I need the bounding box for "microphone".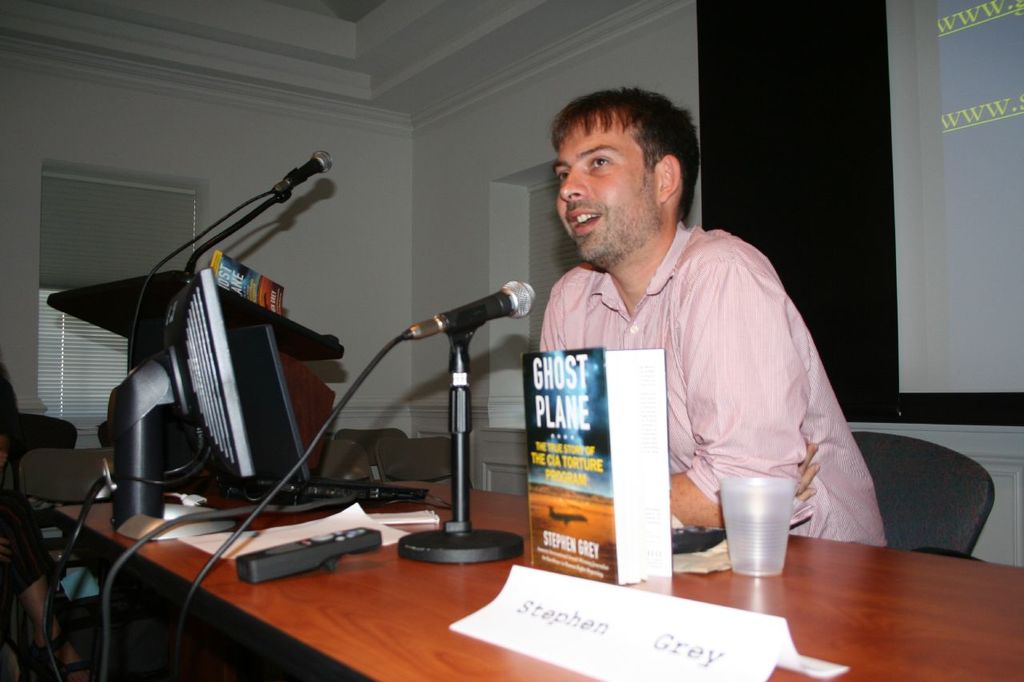
Here it is: rect(334, 285, 534, 433).
